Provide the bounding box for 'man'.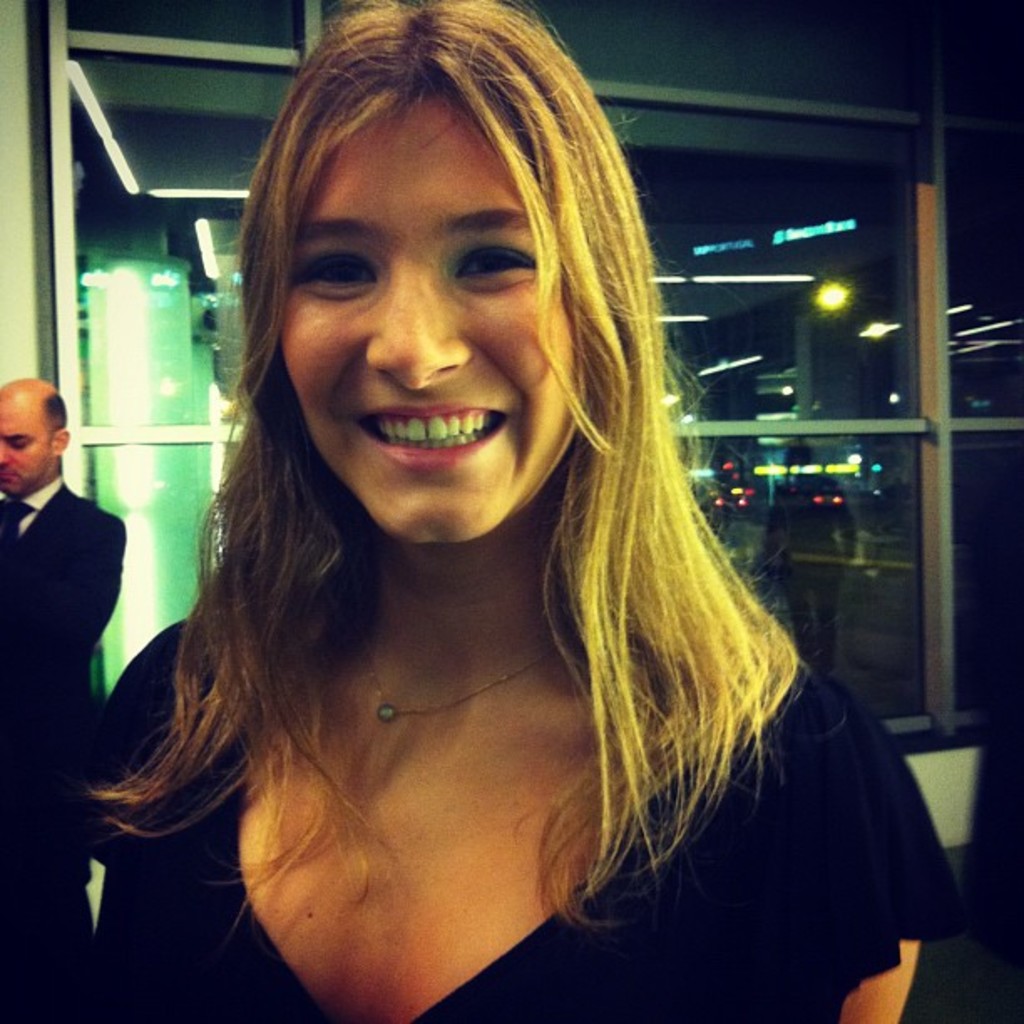
(10,381,149,842).
